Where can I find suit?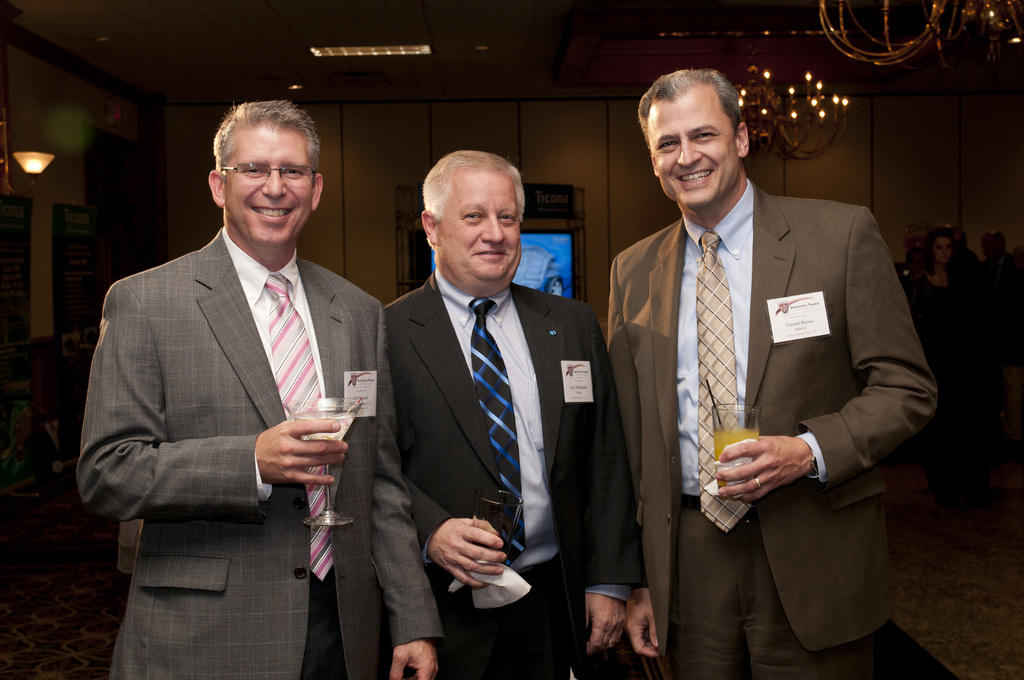
You can find it at {"x1": 383, "y1": 269, "x2": 646, "y2": 679}.
